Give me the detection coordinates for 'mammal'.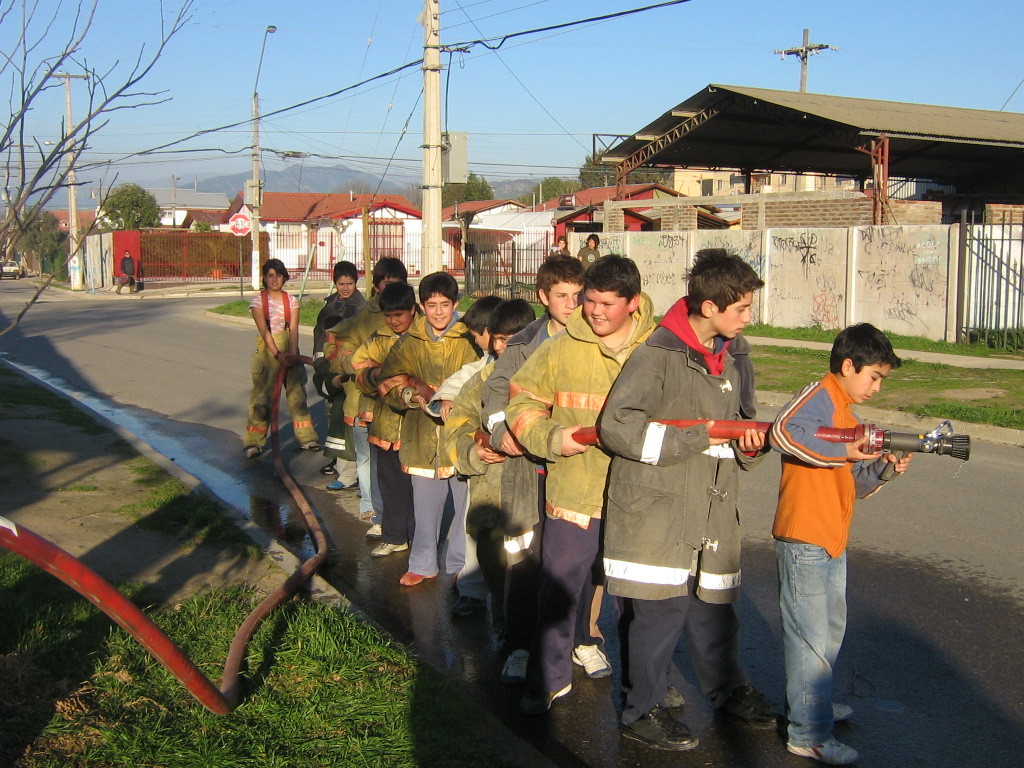
553, 233, 576, 255.
